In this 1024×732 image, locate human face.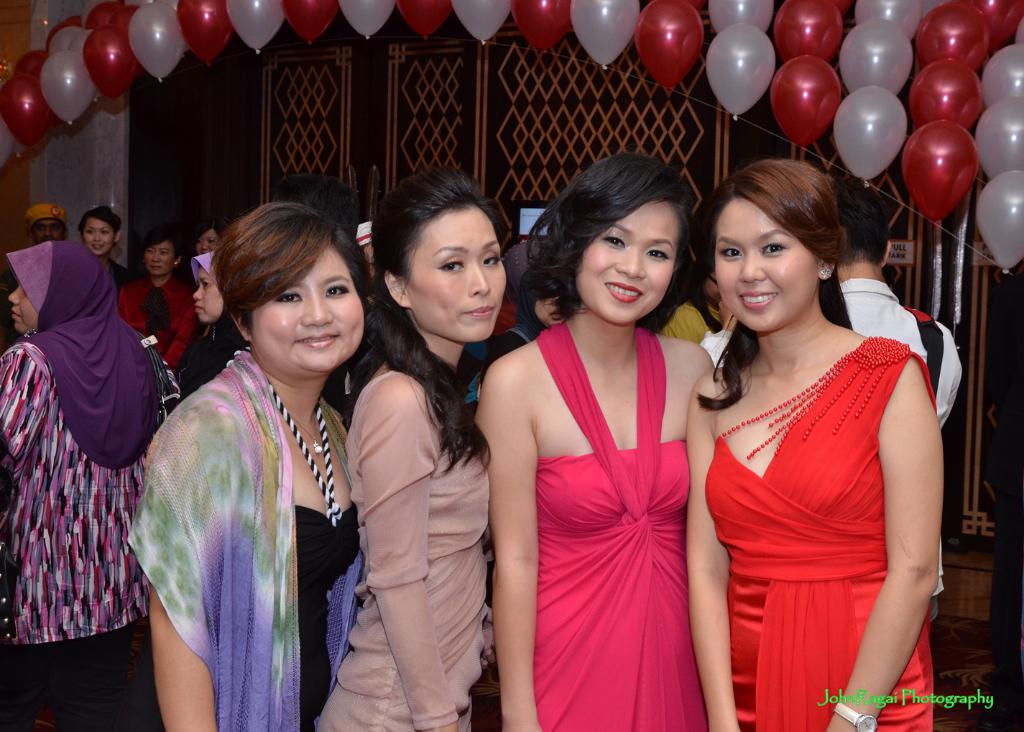
Bounding box: region(146, 244, 174, 276).
